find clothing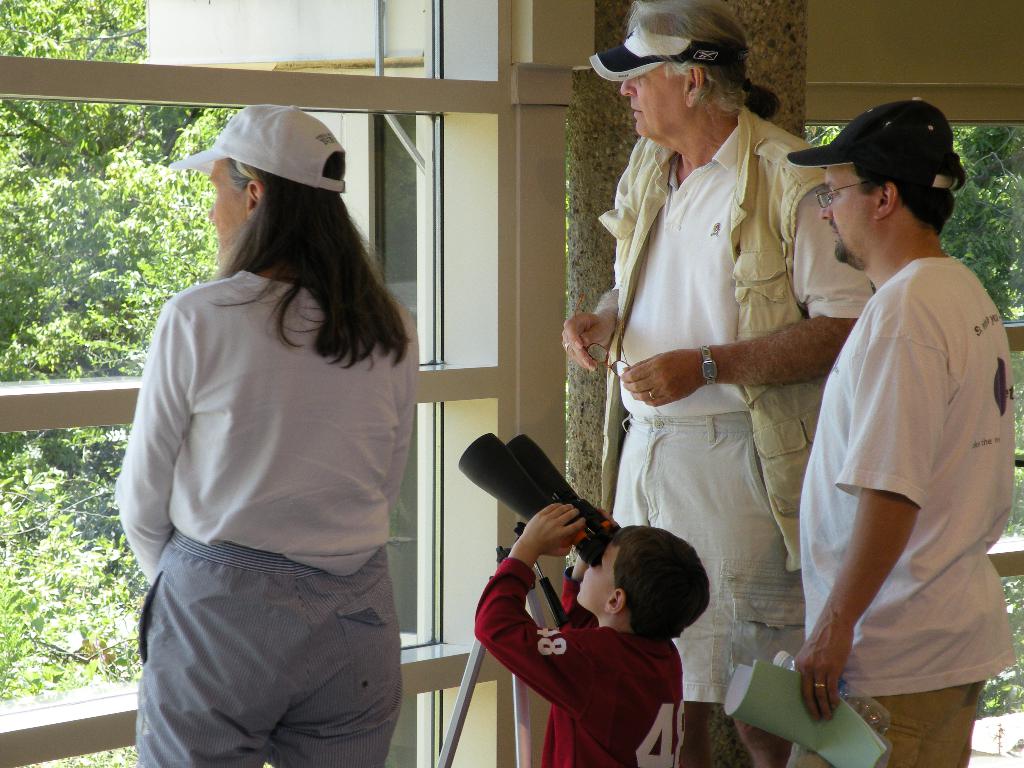
<box>798,257,1014,767</box>
